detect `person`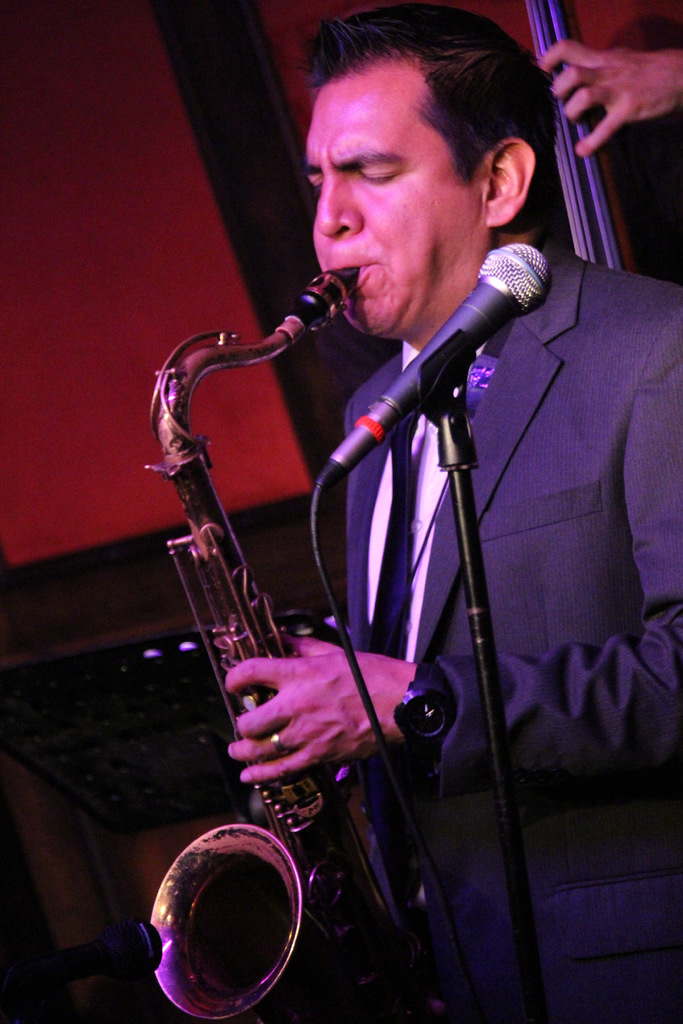
box=[224, 4, 682, 1023]
